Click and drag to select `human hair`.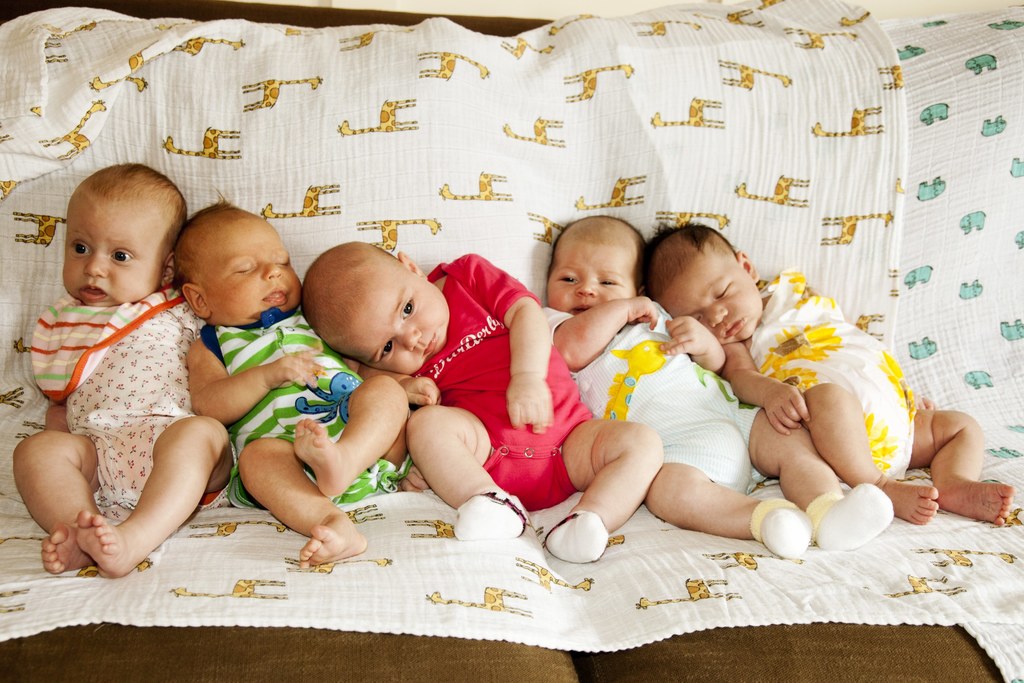
Selection: (left=548, top=215, right=648, bottom=286).
